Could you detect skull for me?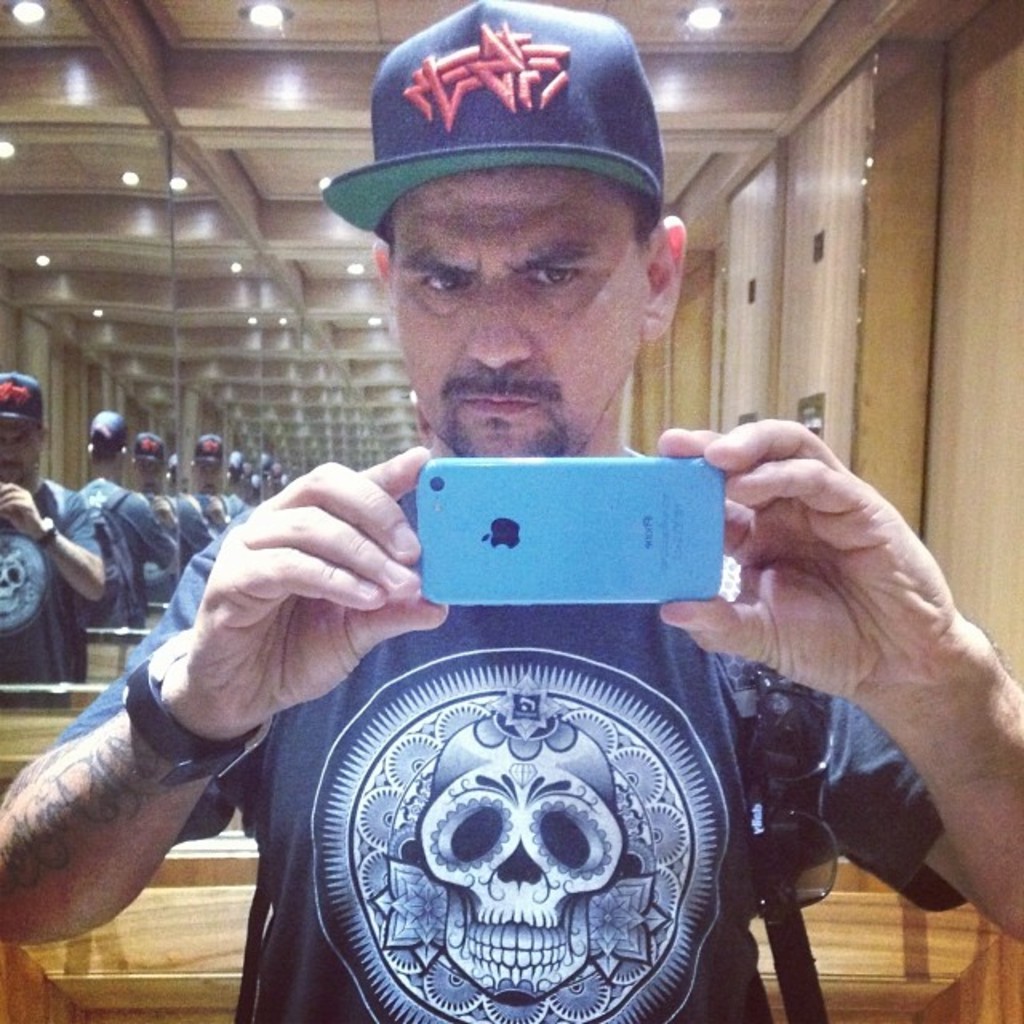
Detection result: (419, 717, 627, 995).
